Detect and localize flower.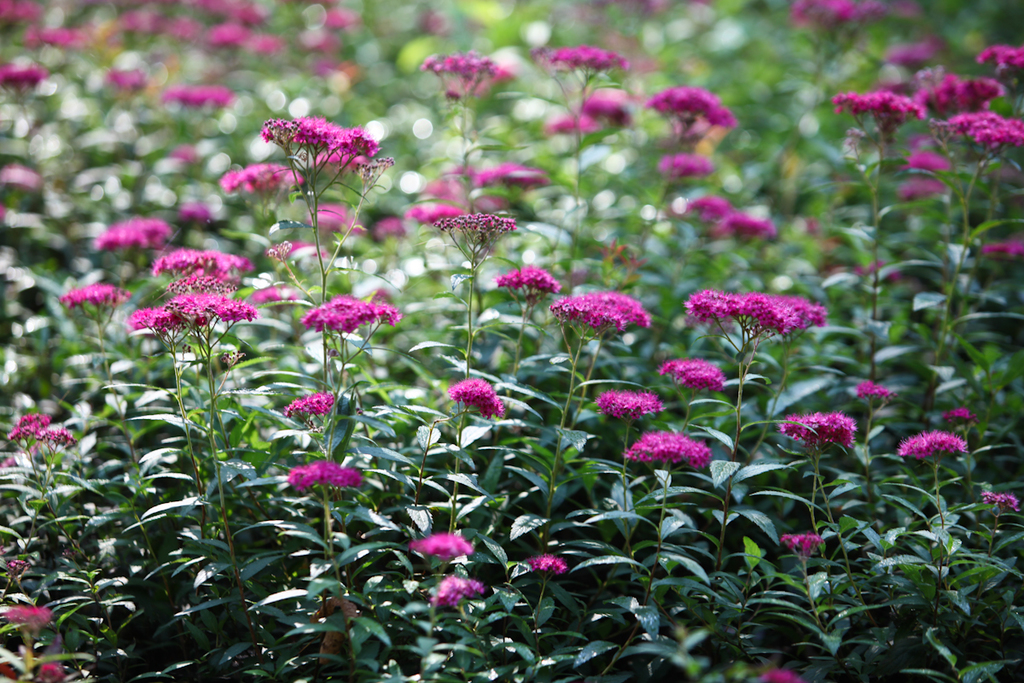
Localized at rect(498, 266, 561, 291).
